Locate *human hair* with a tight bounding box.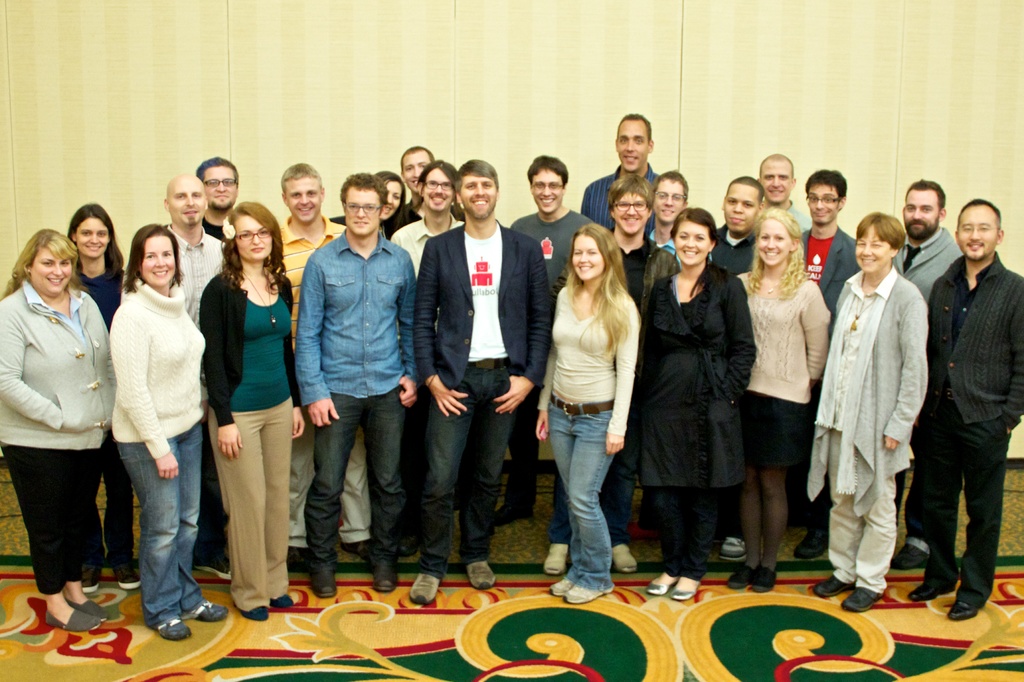
bbox=(613, 111, 651, 147).
